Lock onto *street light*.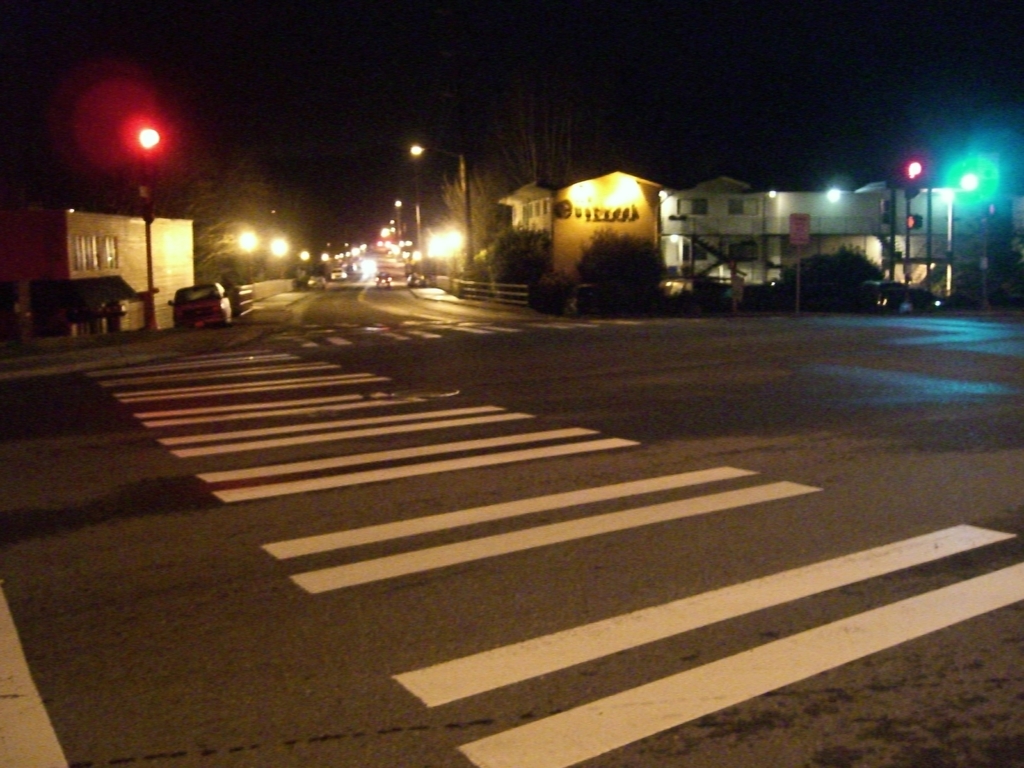
Locked: [left=236, top=228, right=255, bottom=289].
